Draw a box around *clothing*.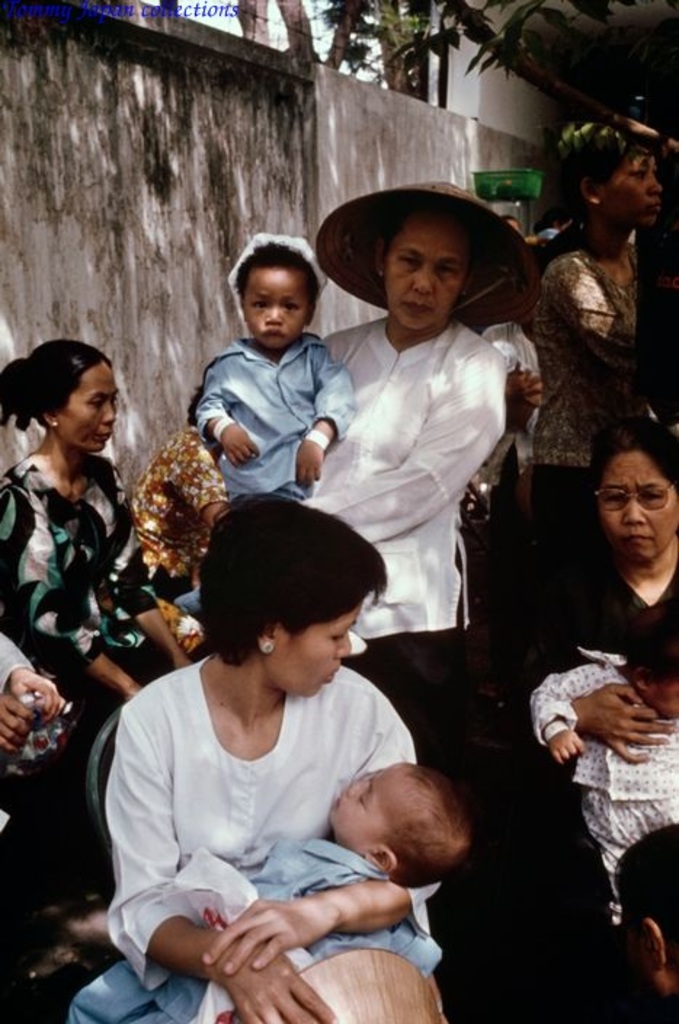
{"left": 300, "top": 316, "right": 506, "bottom": 759}.
